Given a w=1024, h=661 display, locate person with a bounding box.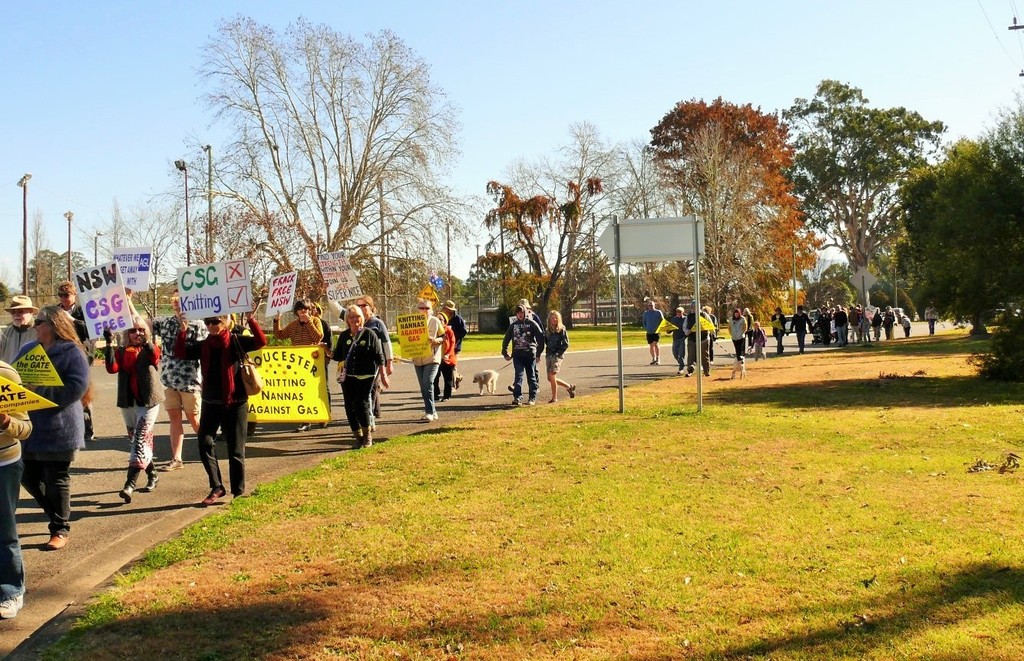
Located: box(320, 300, 392, 448).
